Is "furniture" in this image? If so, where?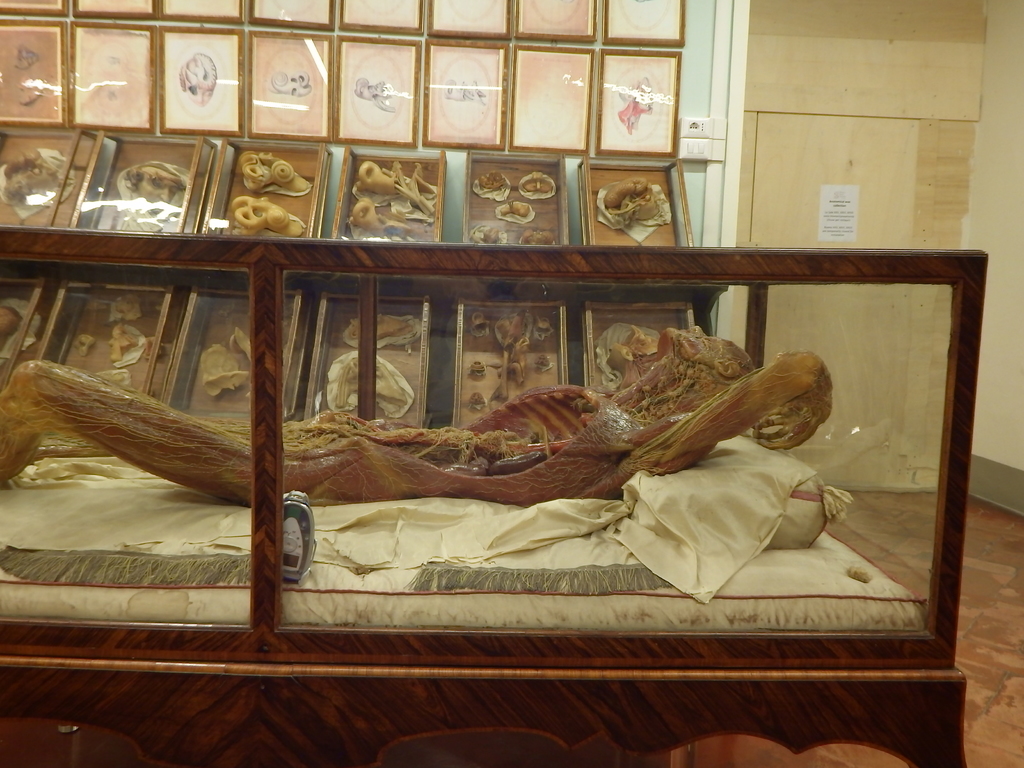
Yes, at select_region(0, 225, 991, 767).
